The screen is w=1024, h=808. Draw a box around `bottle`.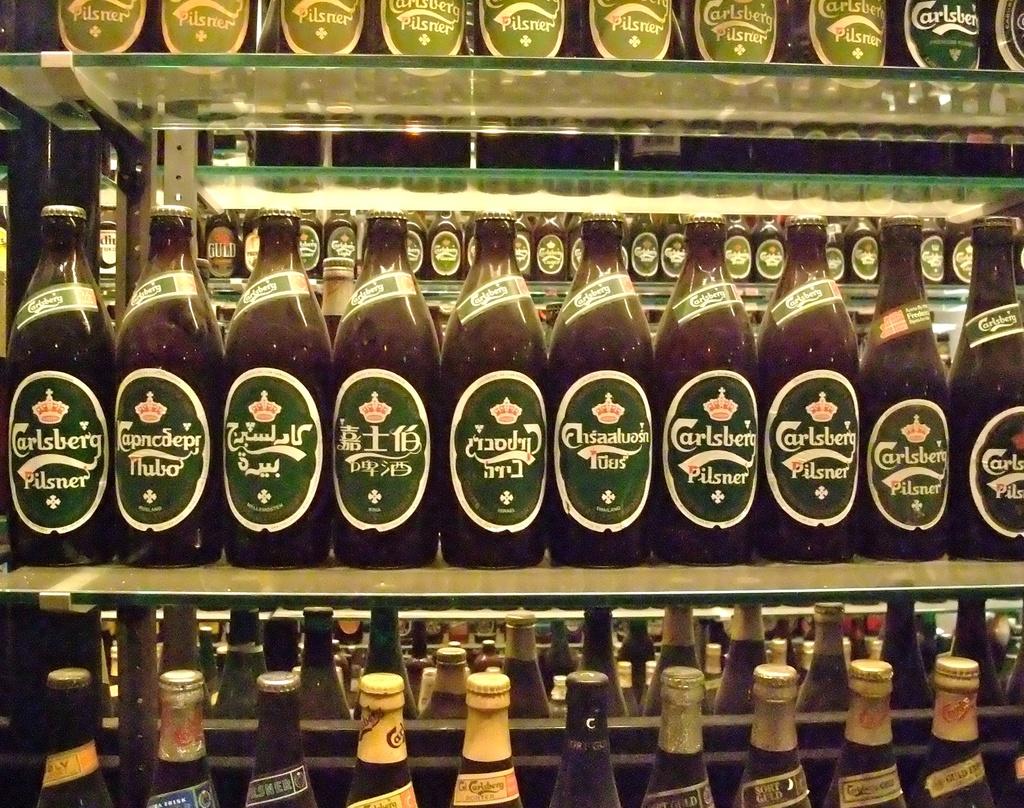
{"x1": 723, "y1": 214, "x2": 758, "y2": 286}.
